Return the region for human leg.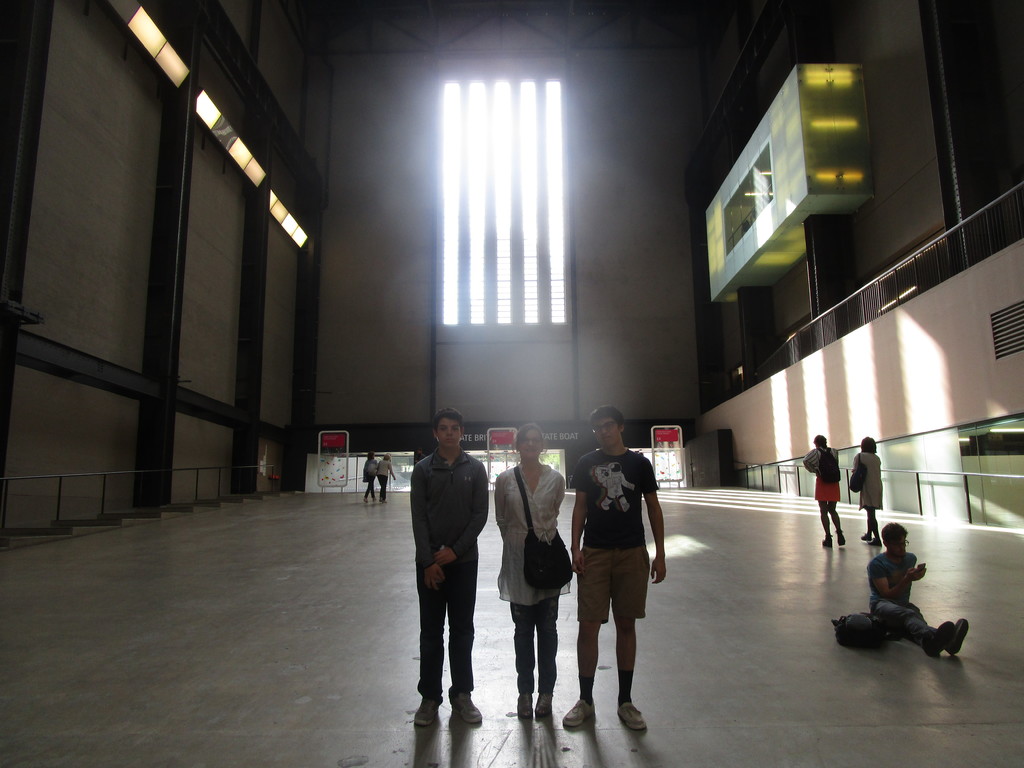
(383, 481, 384, 500).
